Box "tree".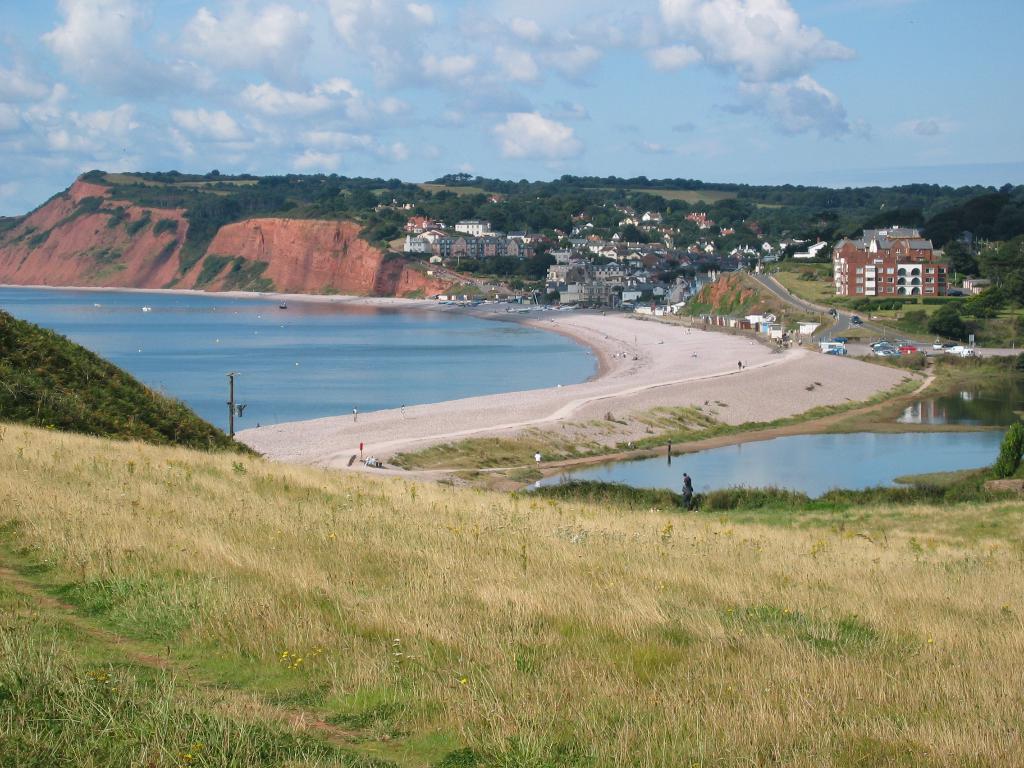
BBox(621, 193, 657, 216).
